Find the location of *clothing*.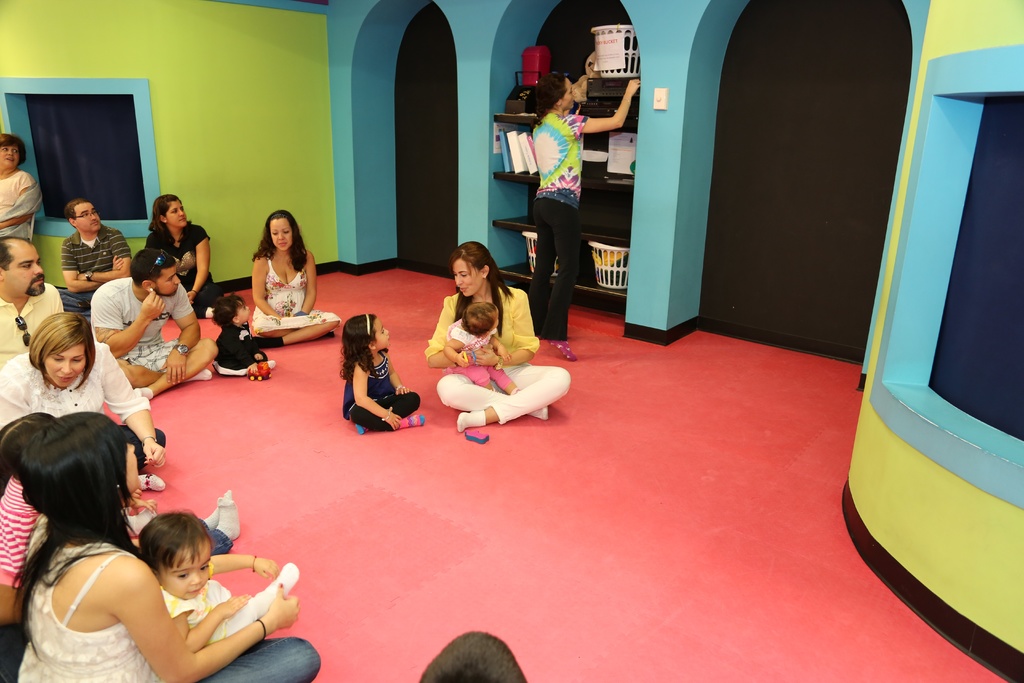
Location: rect(251, 252, 344, 331).
